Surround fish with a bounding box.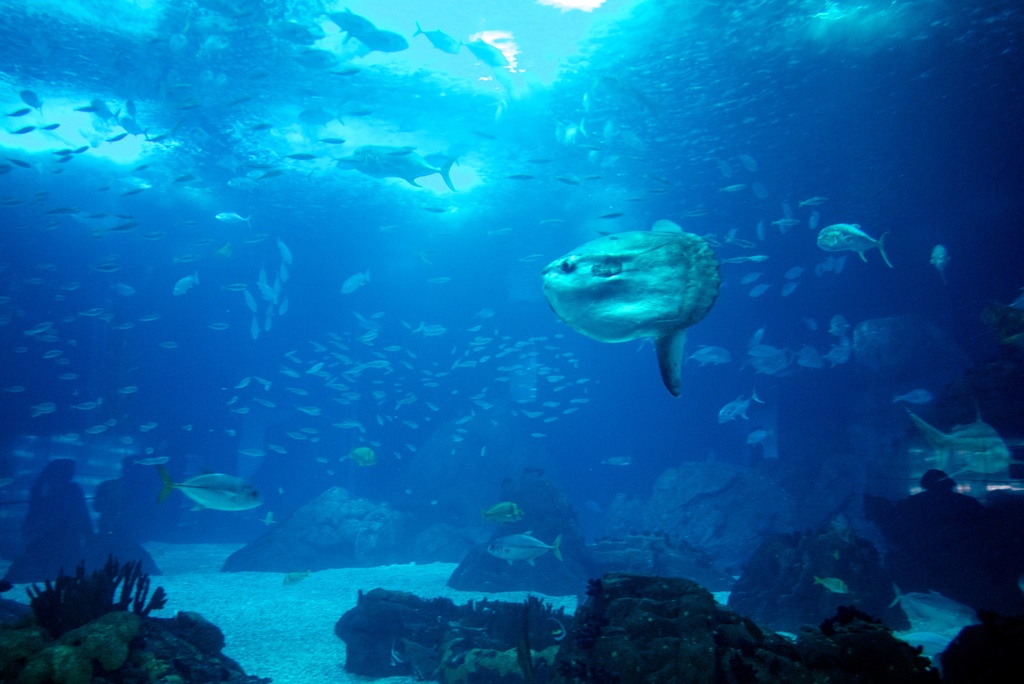
BBox(810, 574, 854, 597).
